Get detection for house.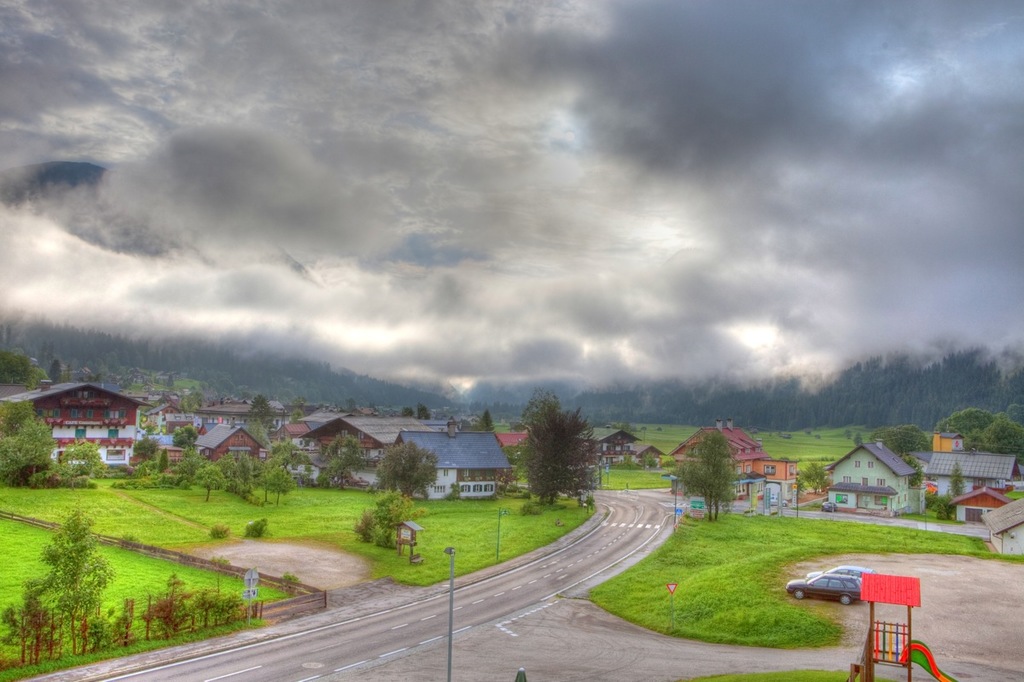
Detection: bbox(271, 417, 322, 452).
